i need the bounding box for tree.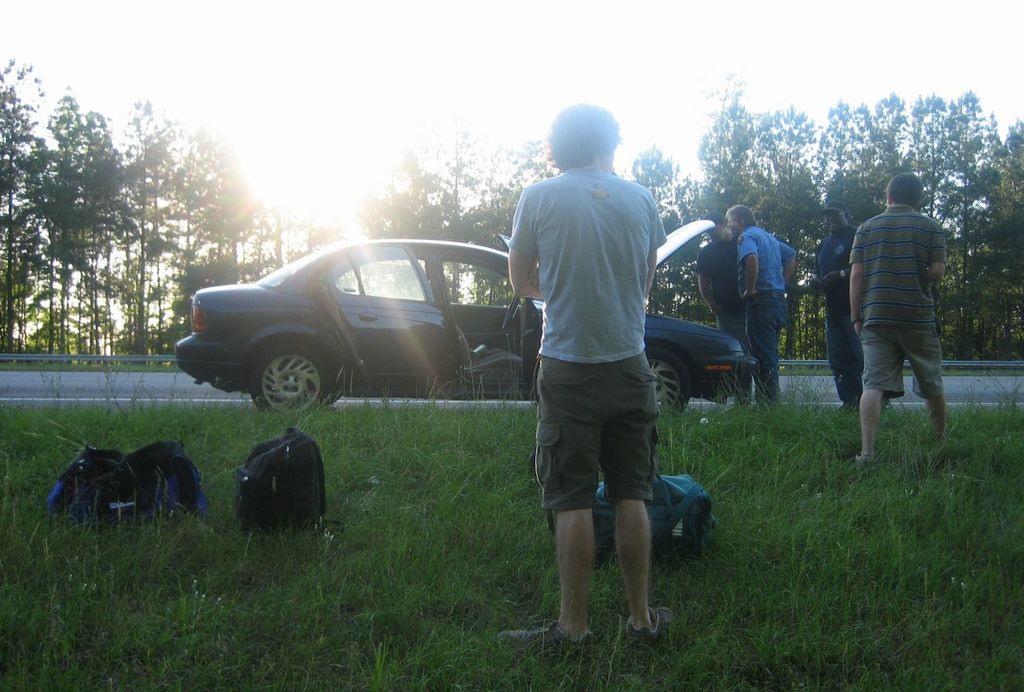
Here it is: {"left": 167, "top": 118, "right": 278, "bottom": 390}.
